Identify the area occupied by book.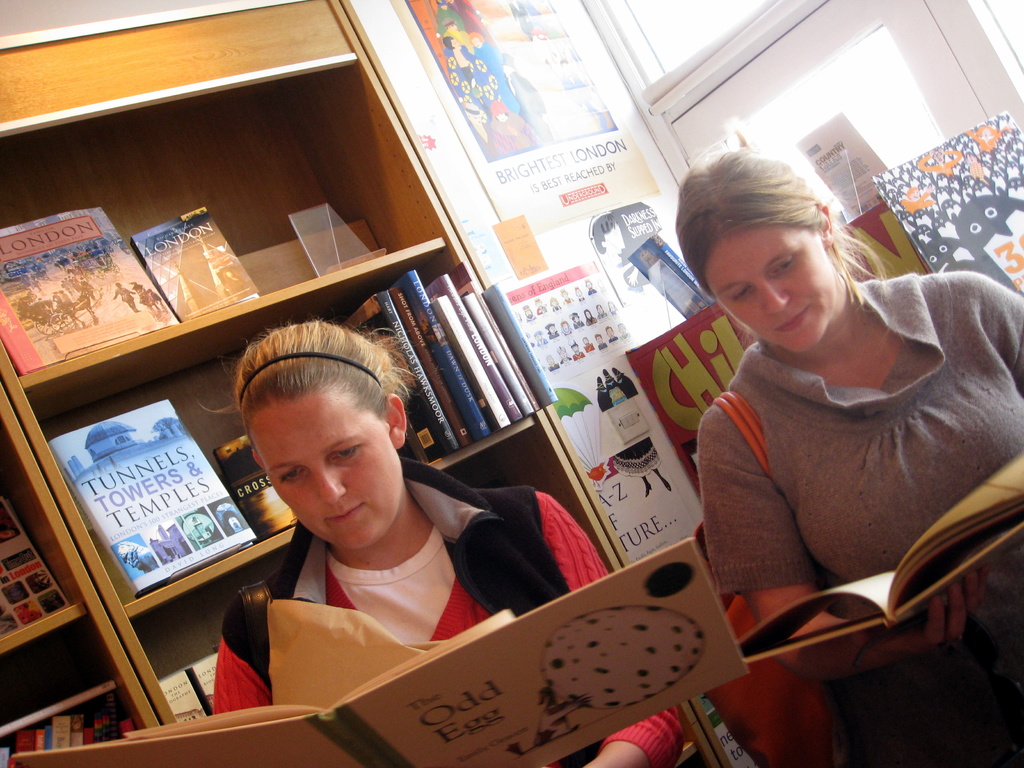
Area: [x1=0, y1=498, x2=73, y2=636].
